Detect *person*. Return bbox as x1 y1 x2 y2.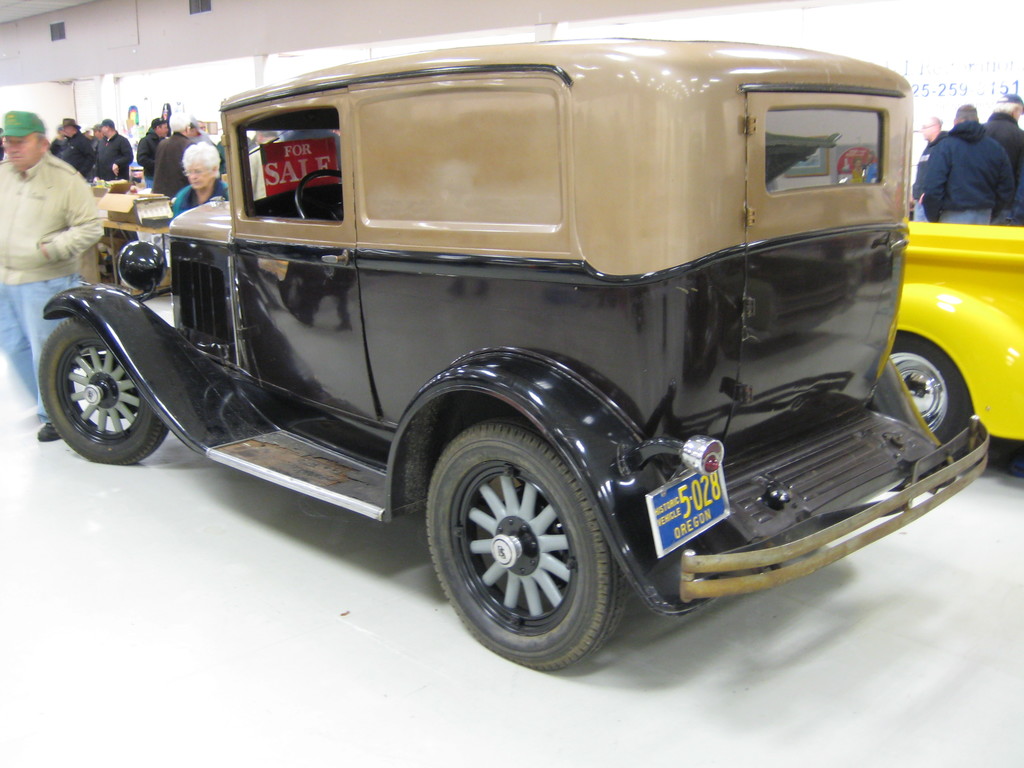
904 109 956 225.
